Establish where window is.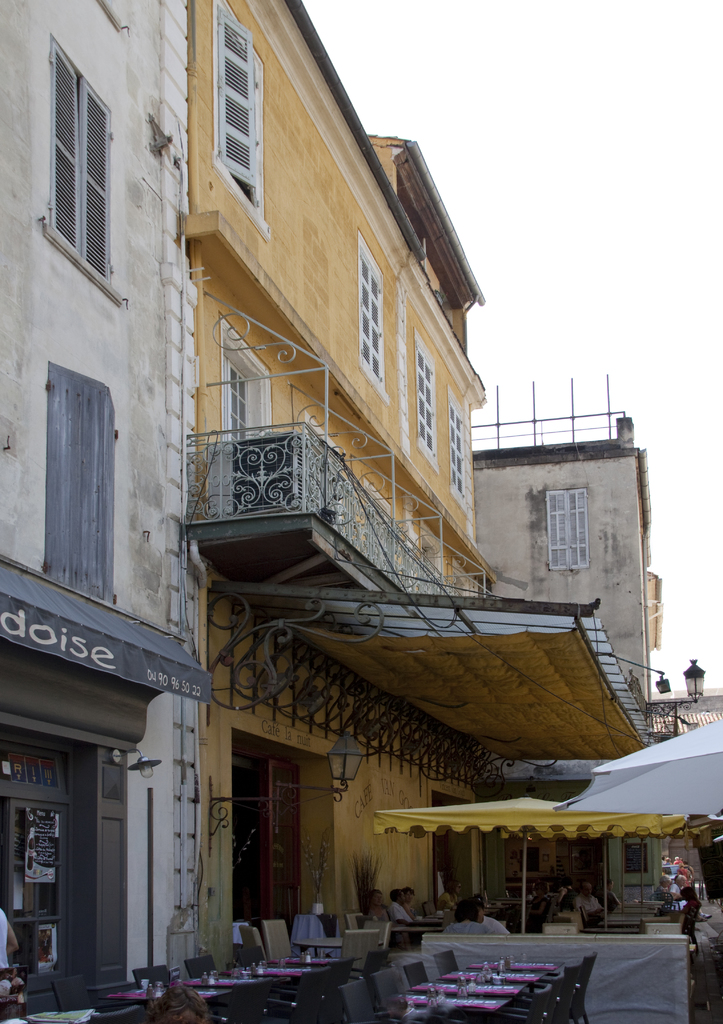
Established at 355:250:384:379.
